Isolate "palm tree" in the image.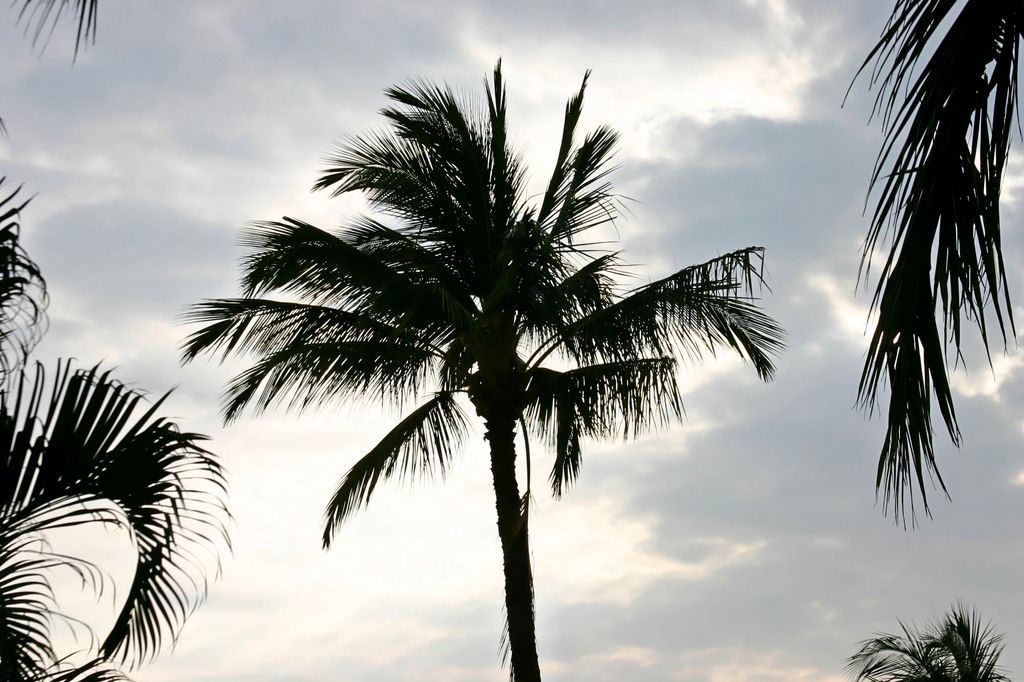
Isolated region: box=[865, 615, 1008, 681].
